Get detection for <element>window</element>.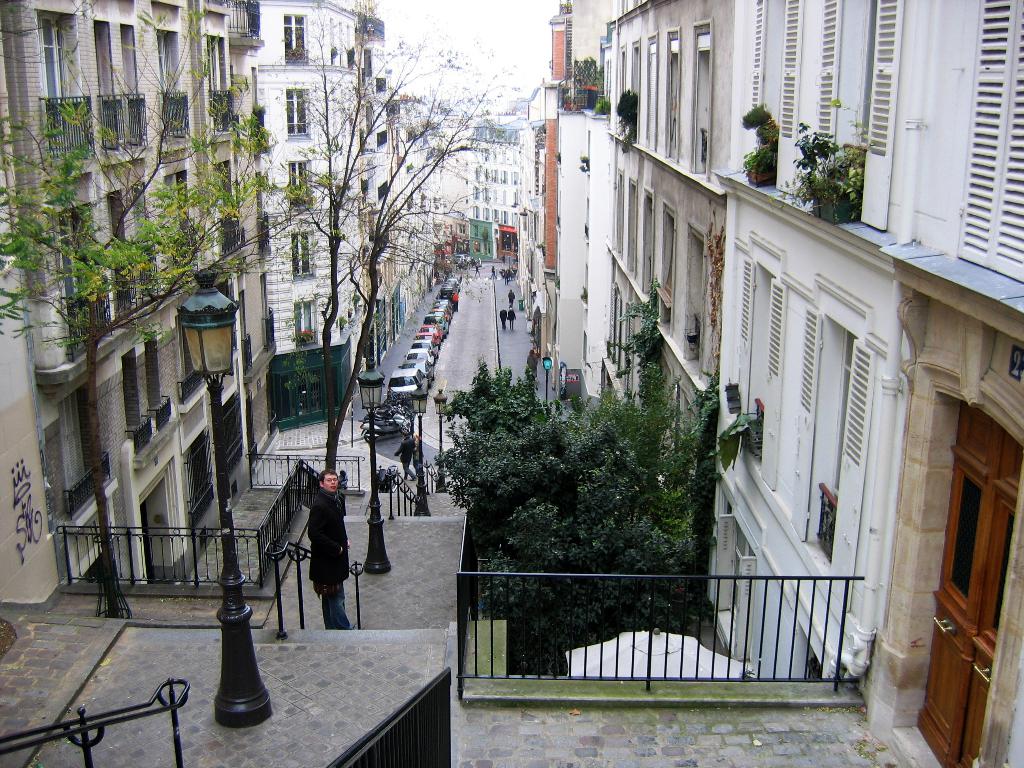
Detection: [284, 13, 311, 64].
